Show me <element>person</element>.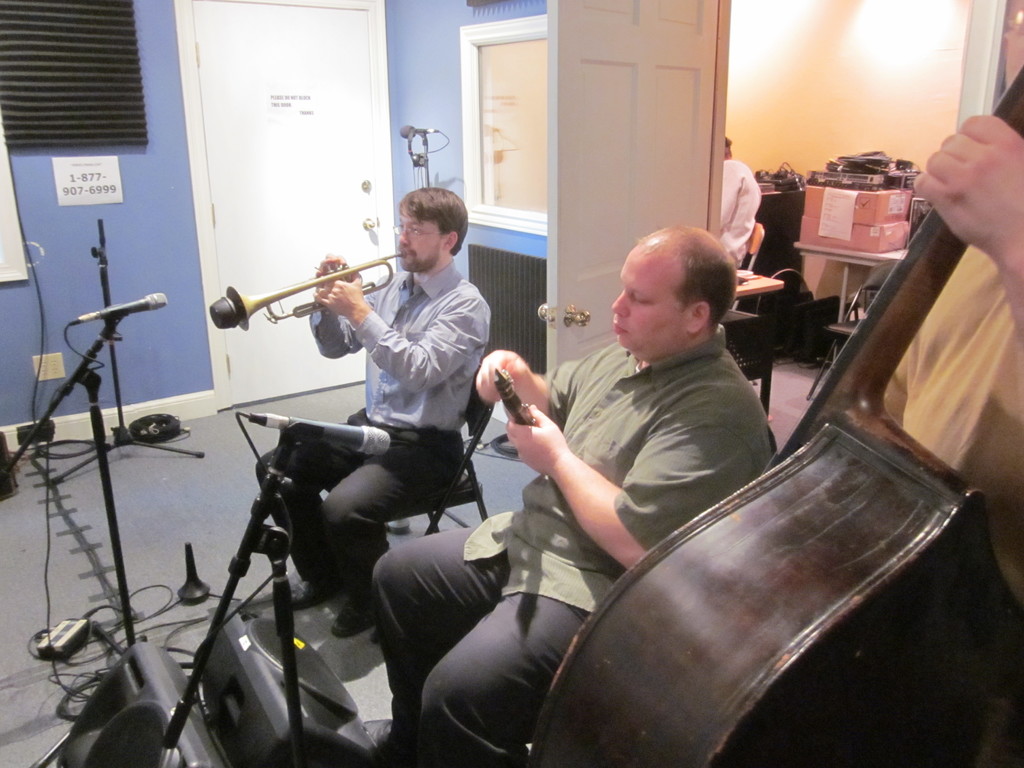
<element>person</element> is here: locate(359, 227, 783, 767).
